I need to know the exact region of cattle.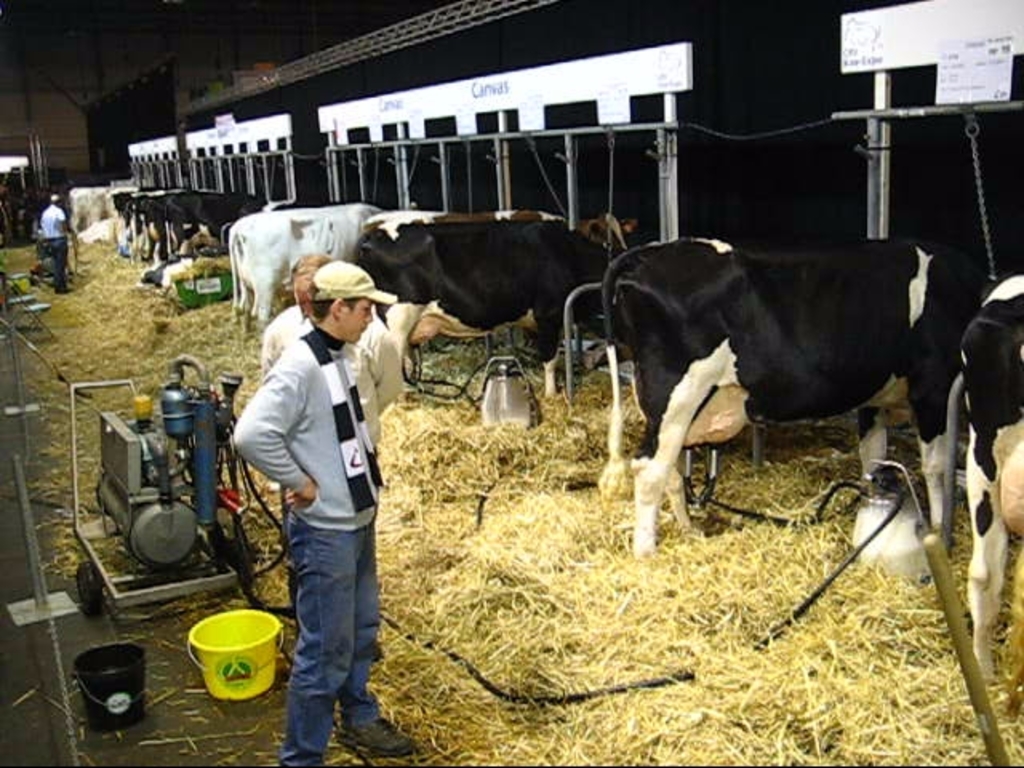
Region: <region>954, 269, 1022, 712</region>.
